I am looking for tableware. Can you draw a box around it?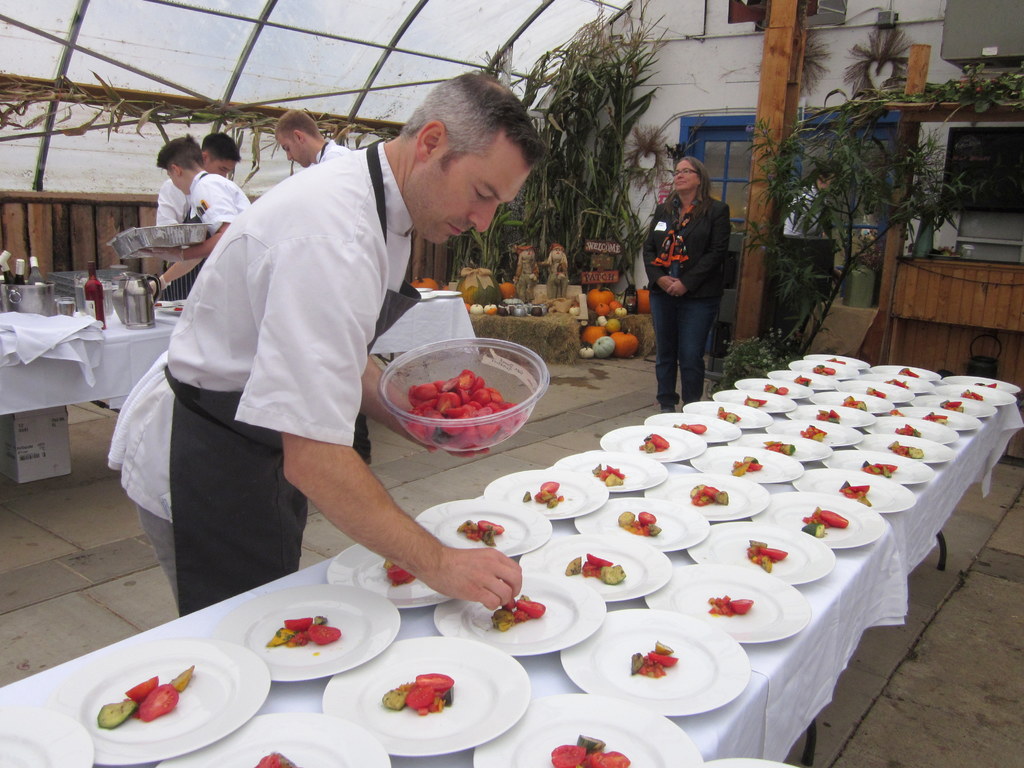
Sure, the bounding box is locate(550, 447, 668, 492).
